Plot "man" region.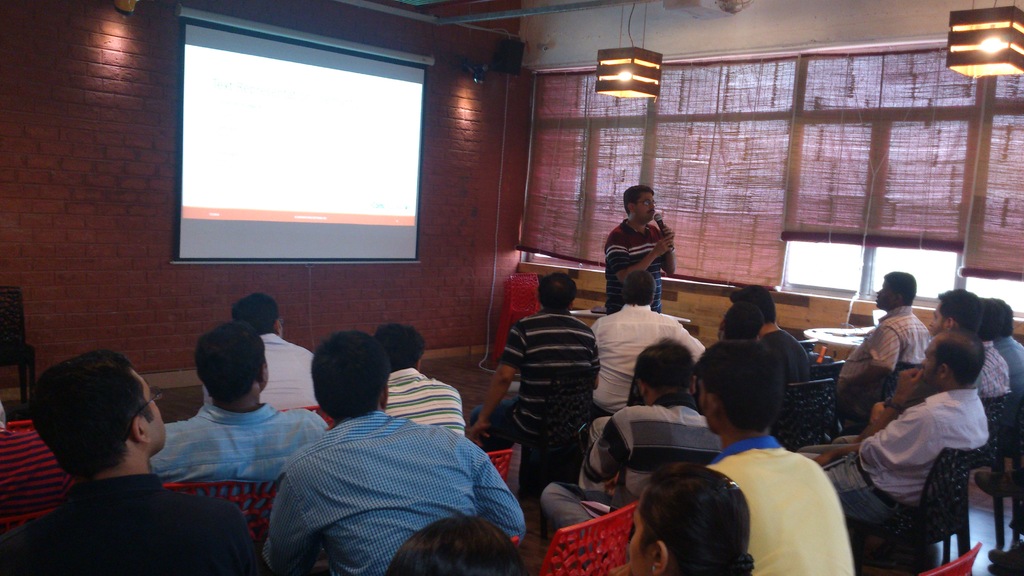
Plotted at 595,177,682,320.
